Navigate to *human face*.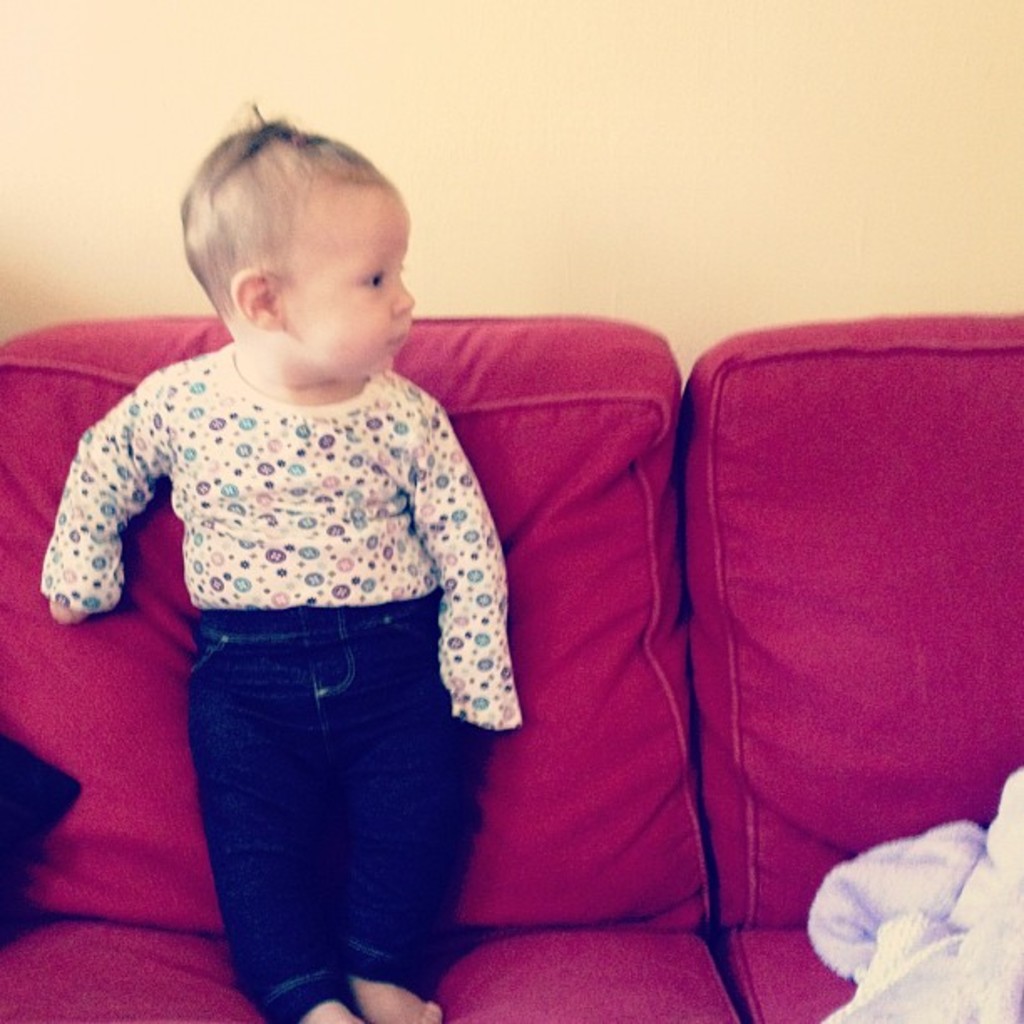
Navigation target: 291, 199, 413, 380.
